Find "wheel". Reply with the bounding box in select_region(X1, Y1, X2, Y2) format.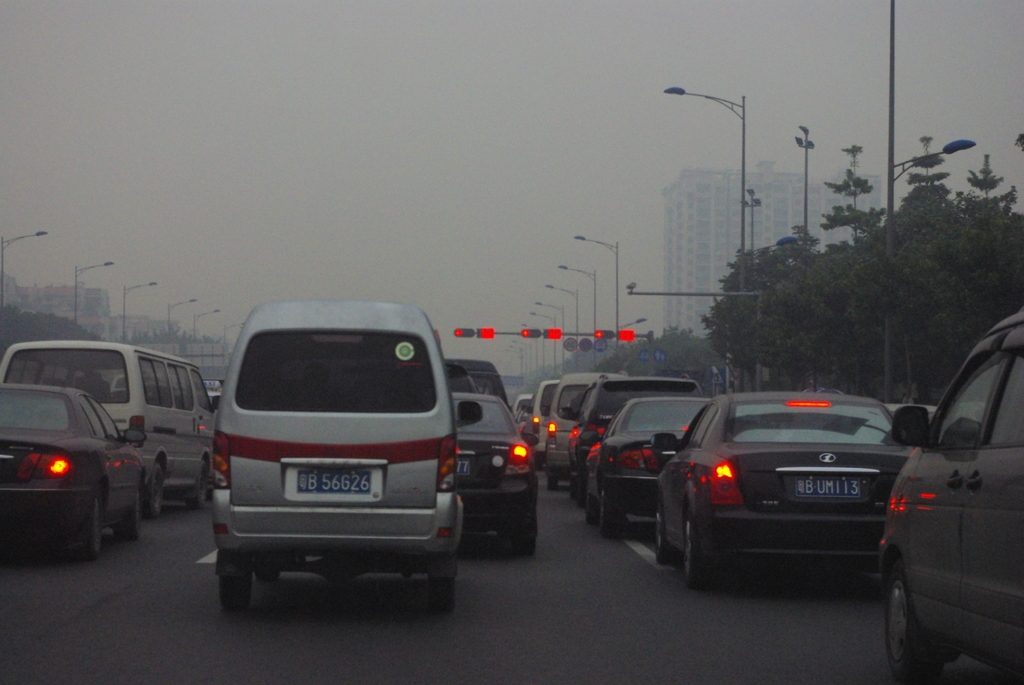
select_region(430, 574, 456, 617).
